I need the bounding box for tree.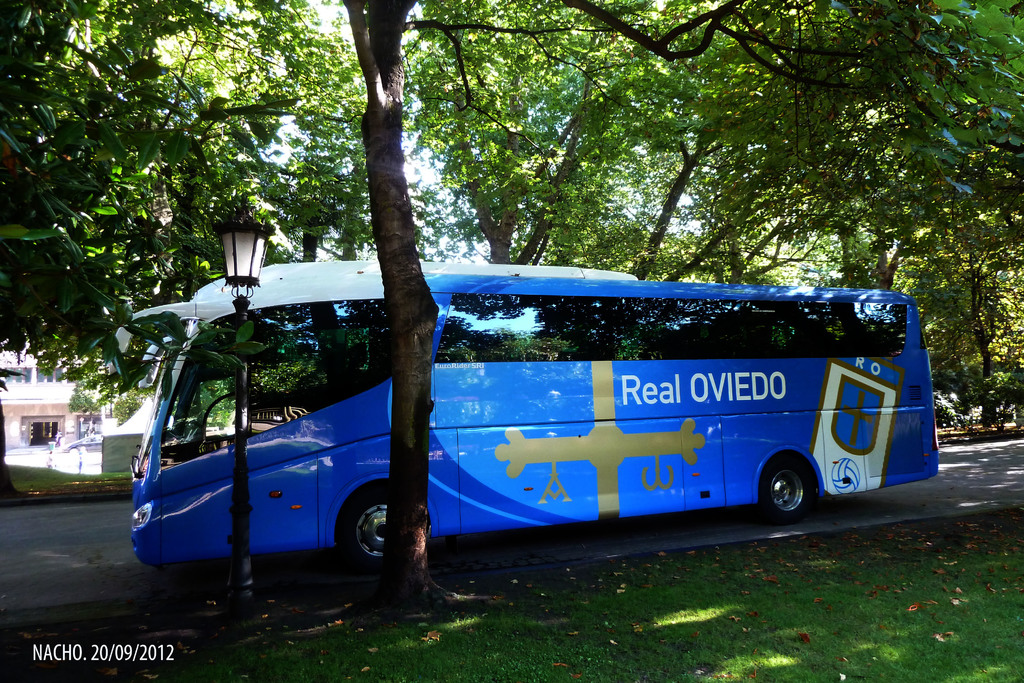
Here it is: bbox(410, 0, 779, 251).
